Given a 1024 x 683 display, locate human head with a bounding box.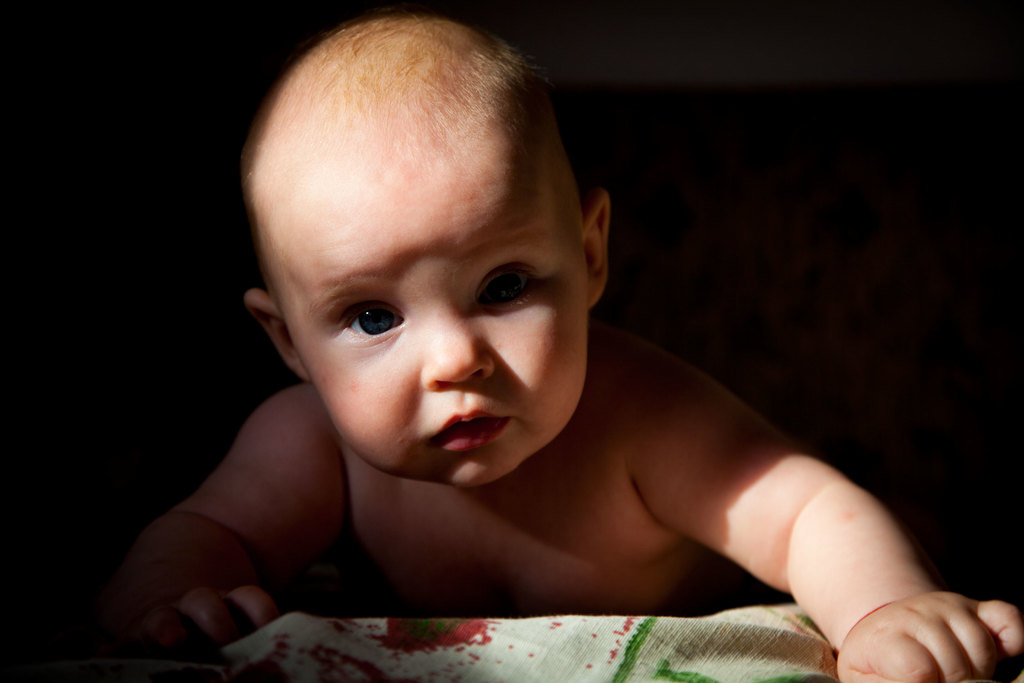
Located: bbox=(231, 12, 605, 493).
